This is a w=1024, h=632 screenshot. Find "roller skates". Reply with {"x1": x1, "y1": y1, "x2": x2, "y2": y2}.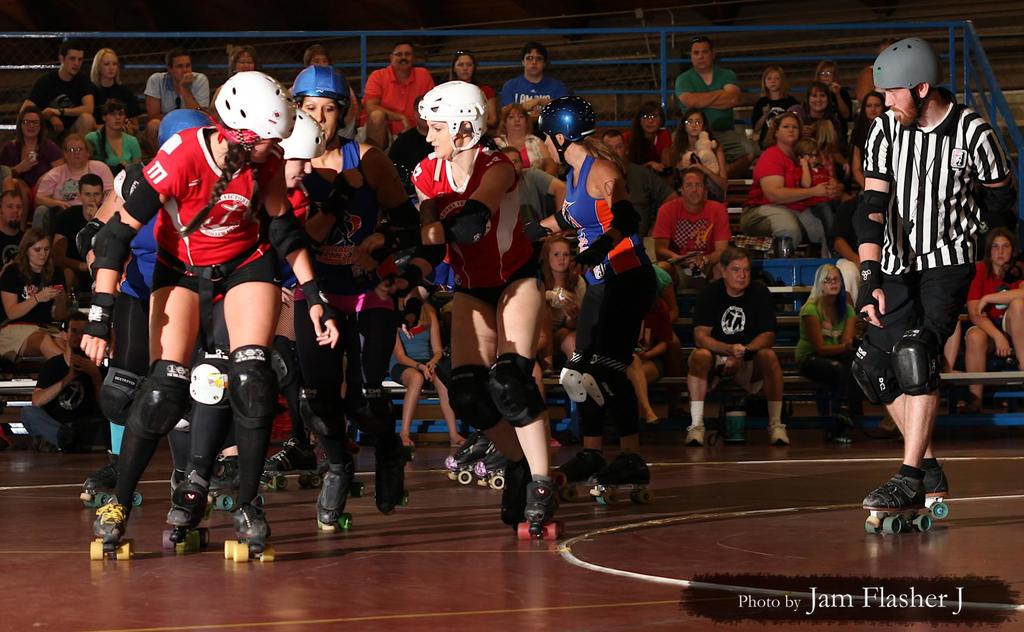
{"x1": 476, "y1": 446, "x2": 509, "y2": 493}.
